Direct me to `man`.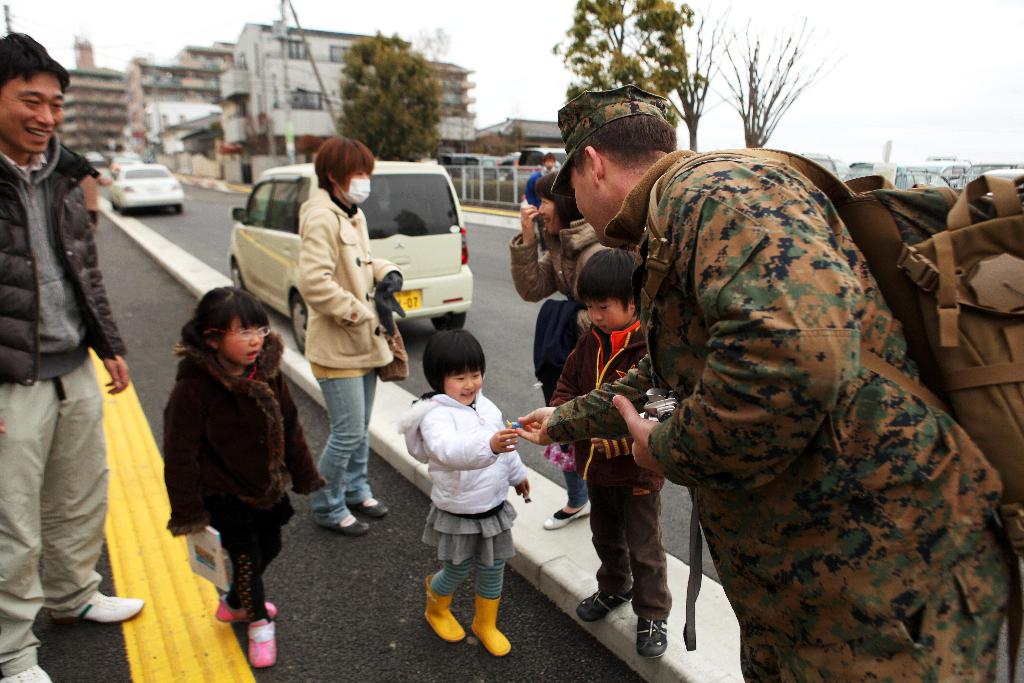
Direction: [2,9,154,668].
